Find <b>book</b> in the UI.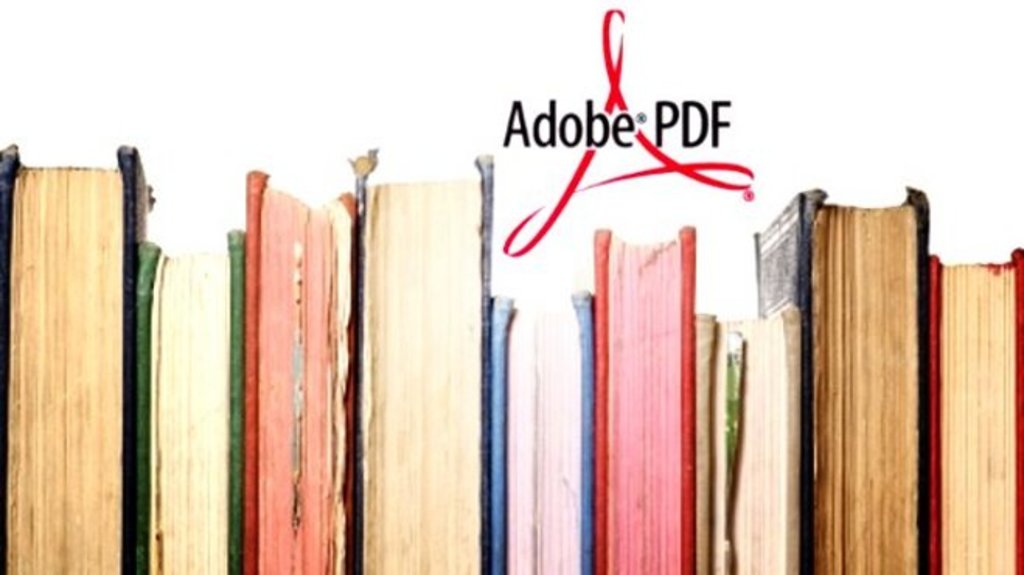
UI element at (left=129, top=219, right=249, bottom=573).
